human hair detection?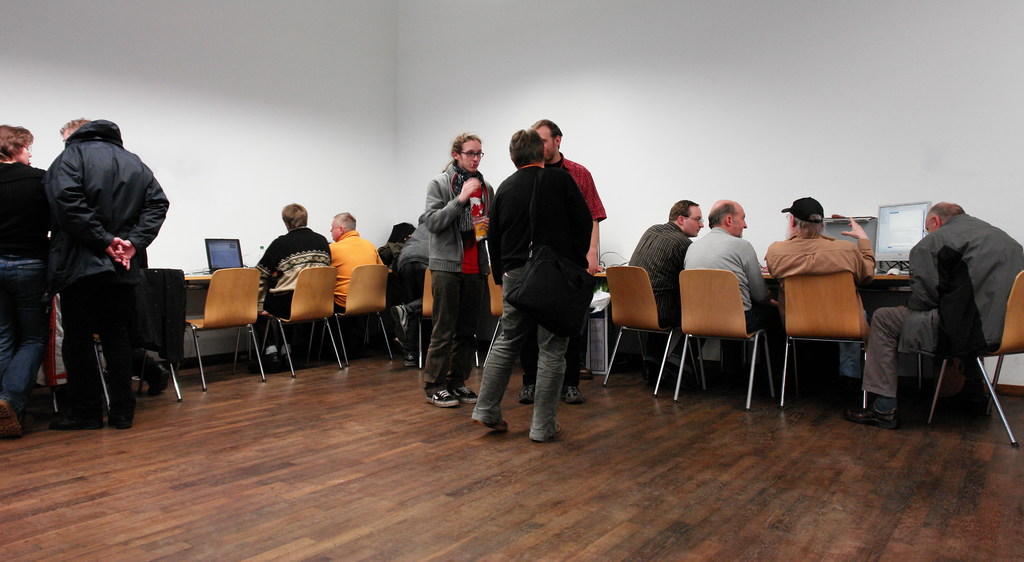
(x1=923, y1=203, x2=966, y2=223)
